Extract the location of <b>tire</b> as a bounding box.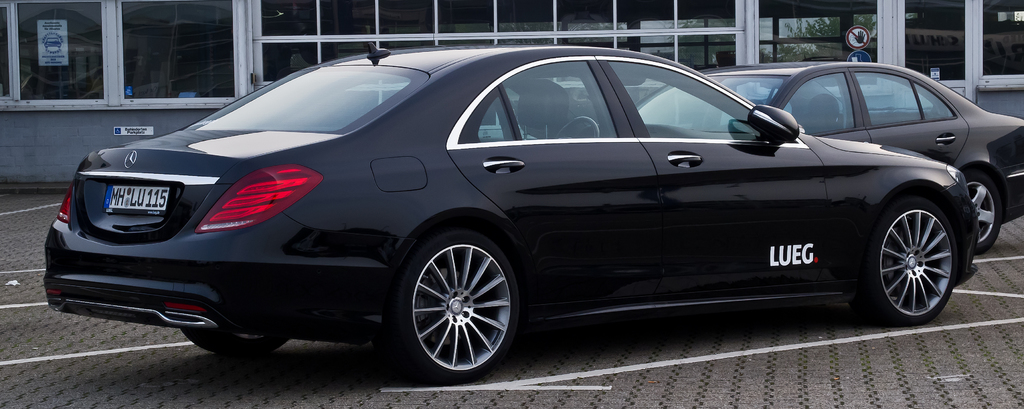
<region>399, 232, 511, 376</region>.
